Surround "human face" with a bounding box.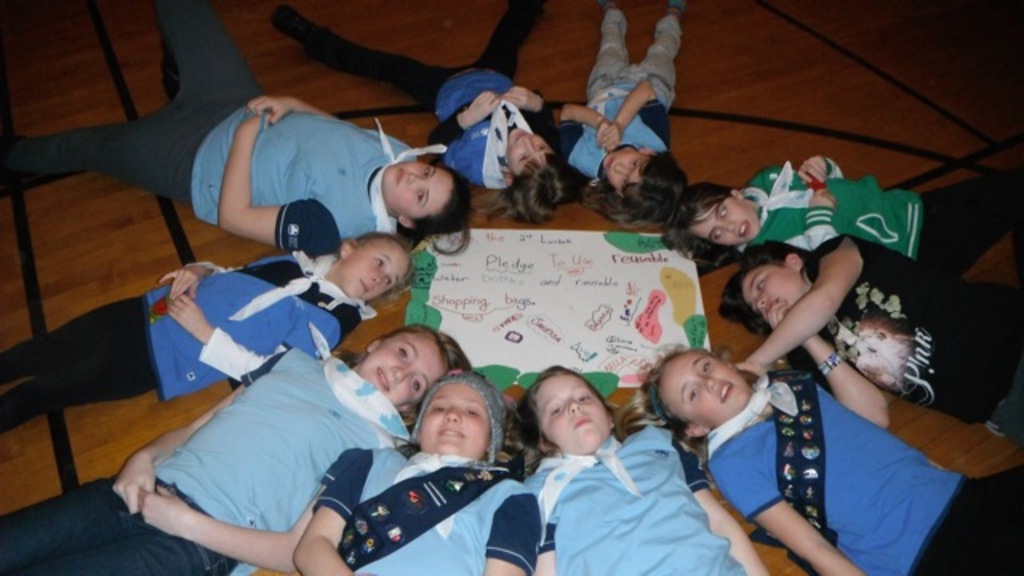
<region>421, 384, 493, 459</region>.
